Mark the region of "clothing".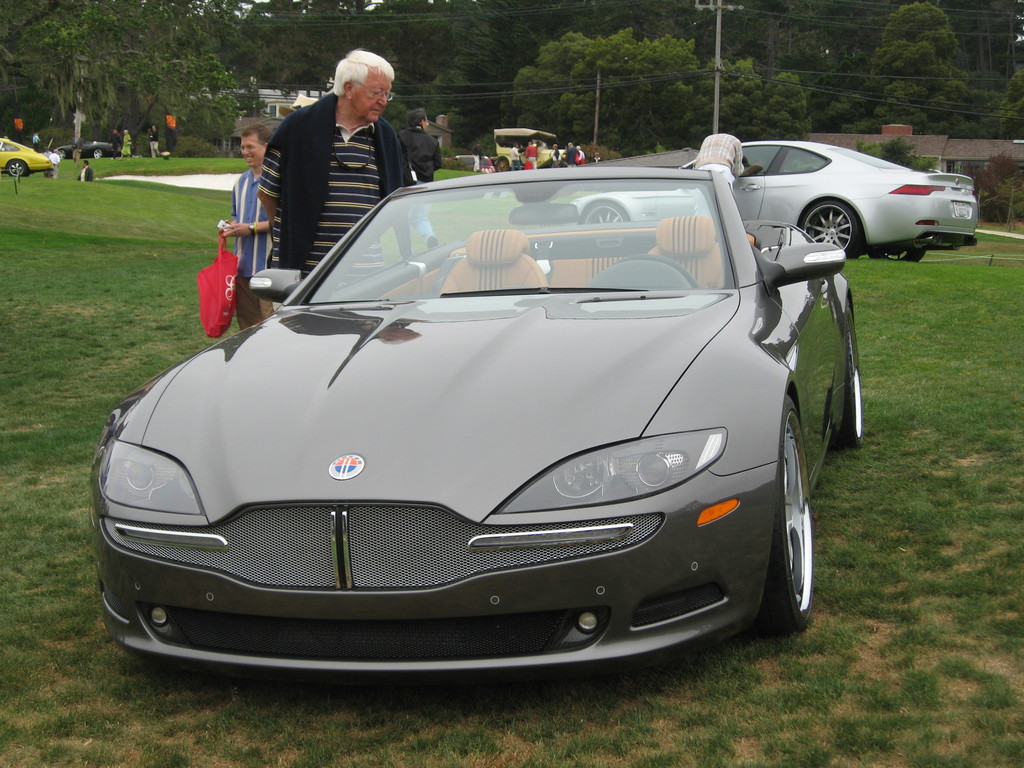
Region: bbox=[594, 157, 600, 160].
